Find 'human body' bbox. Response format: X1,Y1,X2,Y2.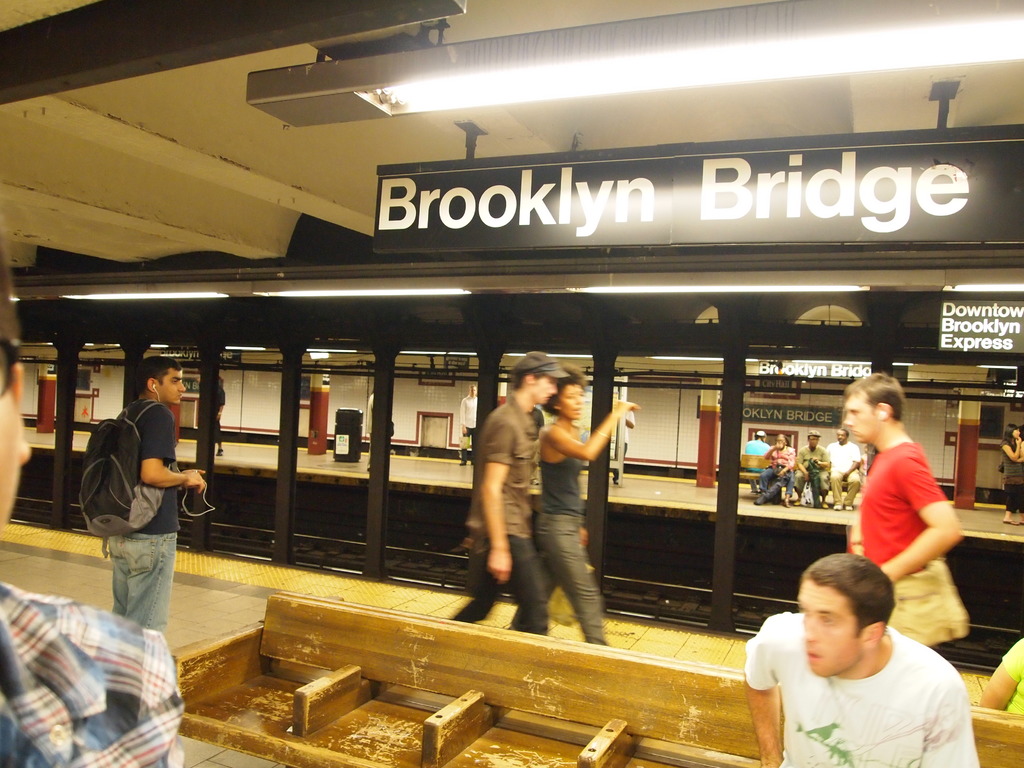
790,446,829,501.
